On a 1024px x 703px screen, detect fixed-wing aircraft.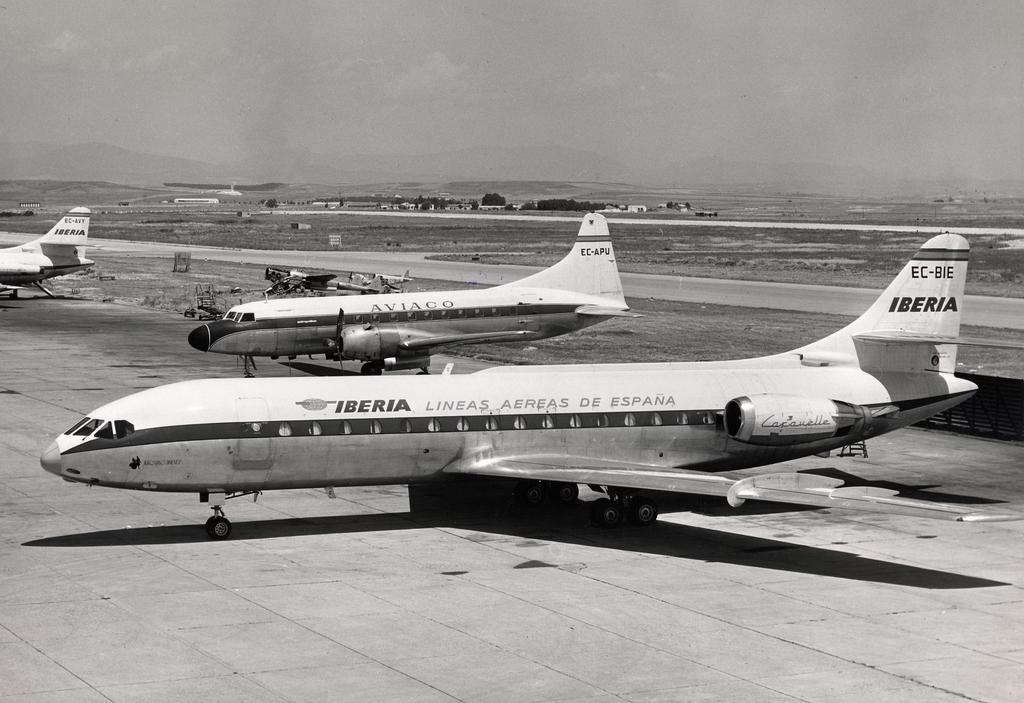
185, 208, 640, 375.
